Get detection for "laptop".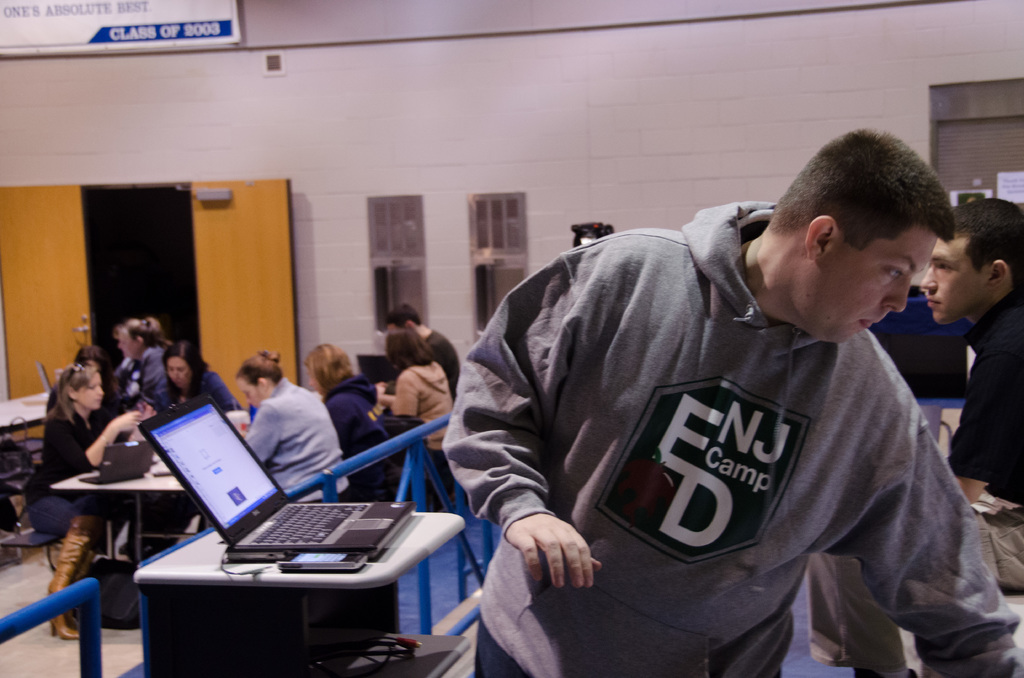
Detection: region(79, 442, 150, 481).
